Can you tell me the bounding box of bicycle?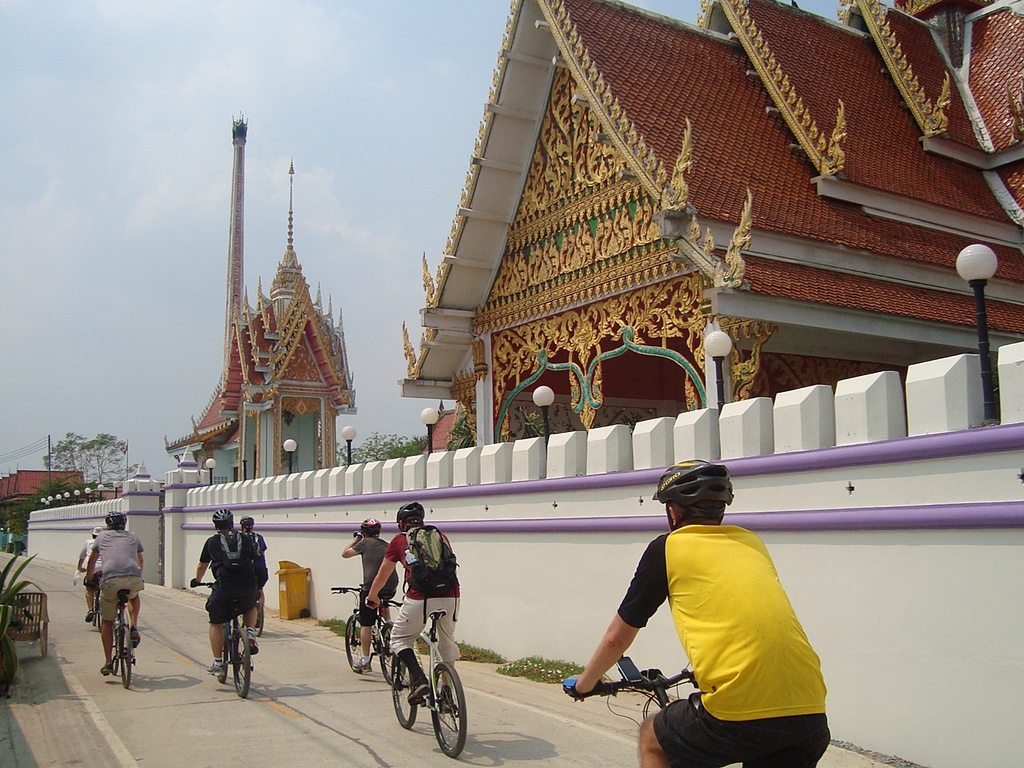
(x1=195, y1=571, x2=259, y2=699).
